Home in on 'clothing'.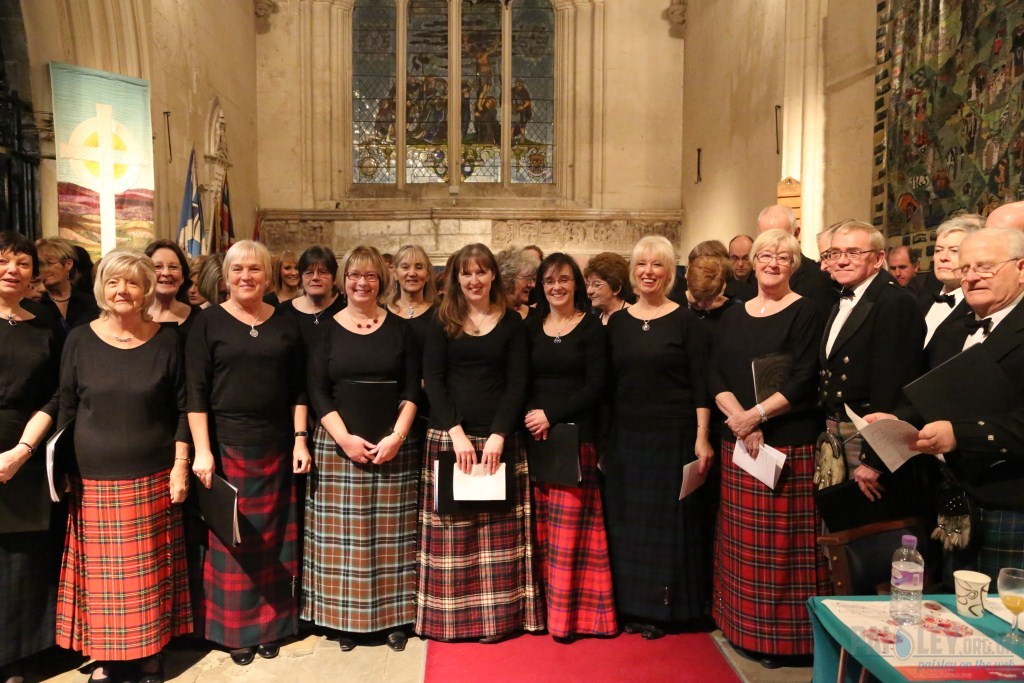
Homed in at 595 304 706 631.
